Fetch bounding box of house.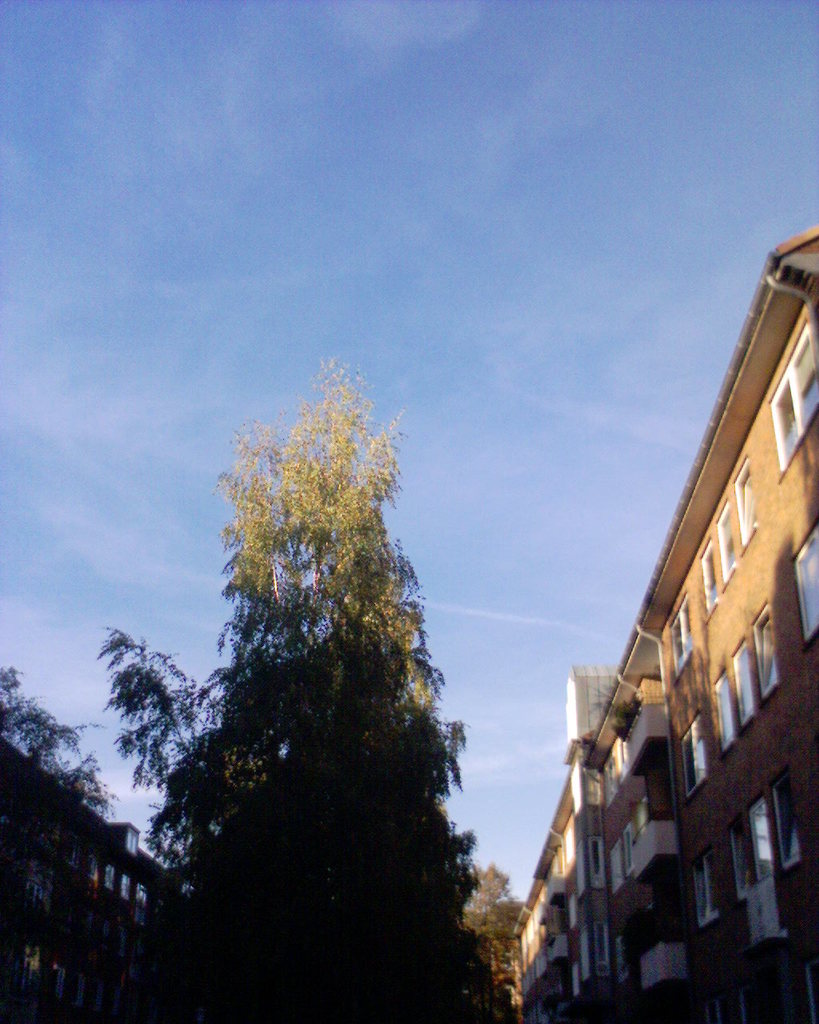
Bbox: 499,220,818,1023.
